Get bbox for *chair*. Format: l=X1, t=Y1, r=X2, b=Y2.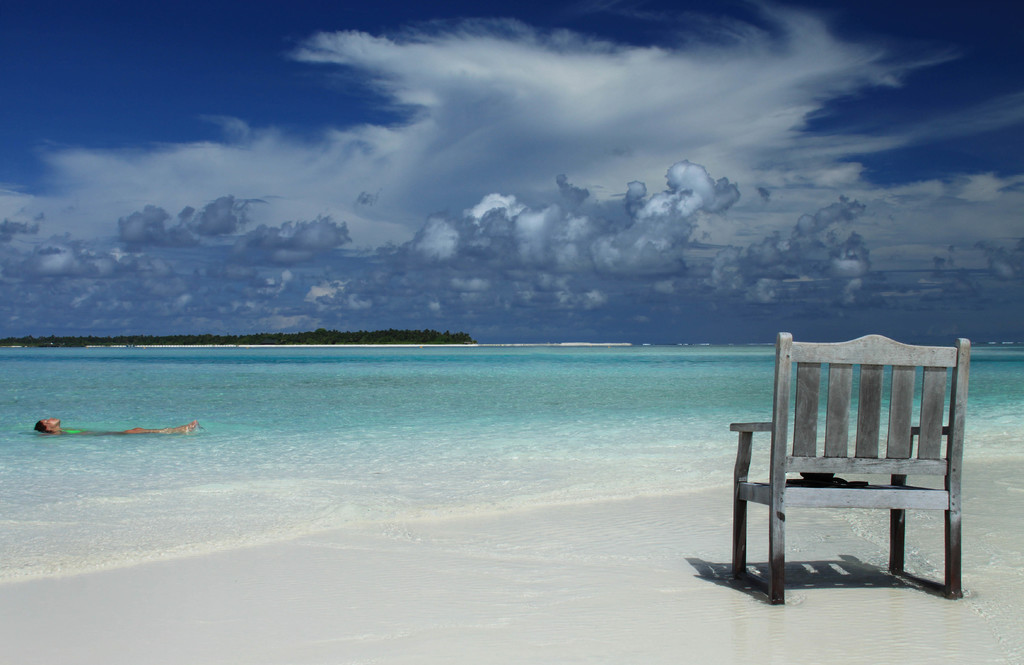
l=726, t=337, r=963, b=612.
